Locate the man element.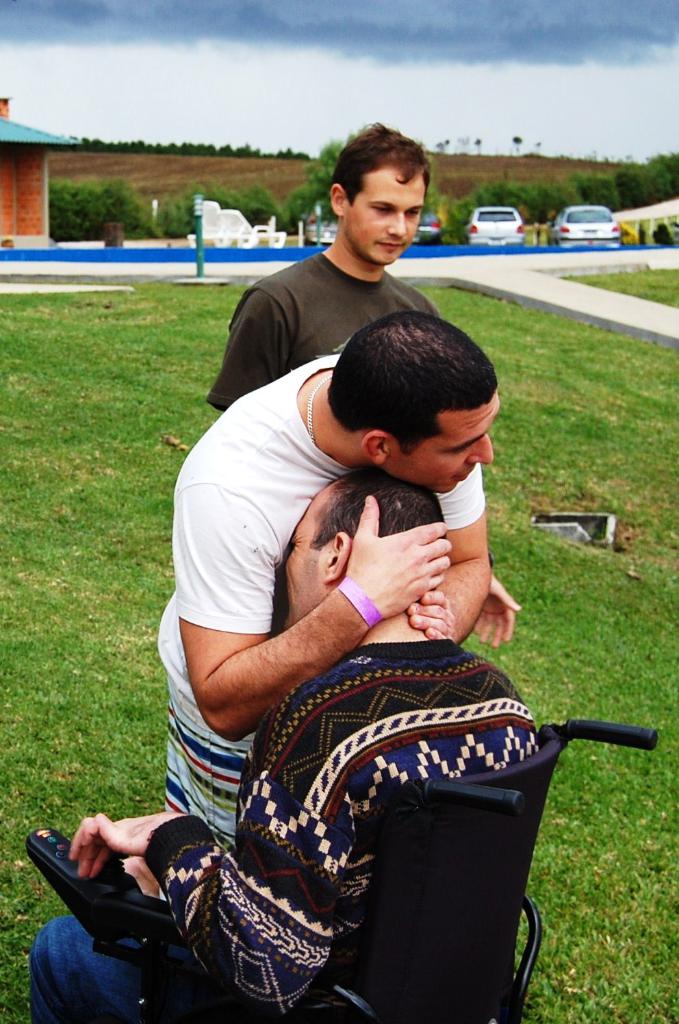
Element bbox: box=[150, 308, 517, 836].
